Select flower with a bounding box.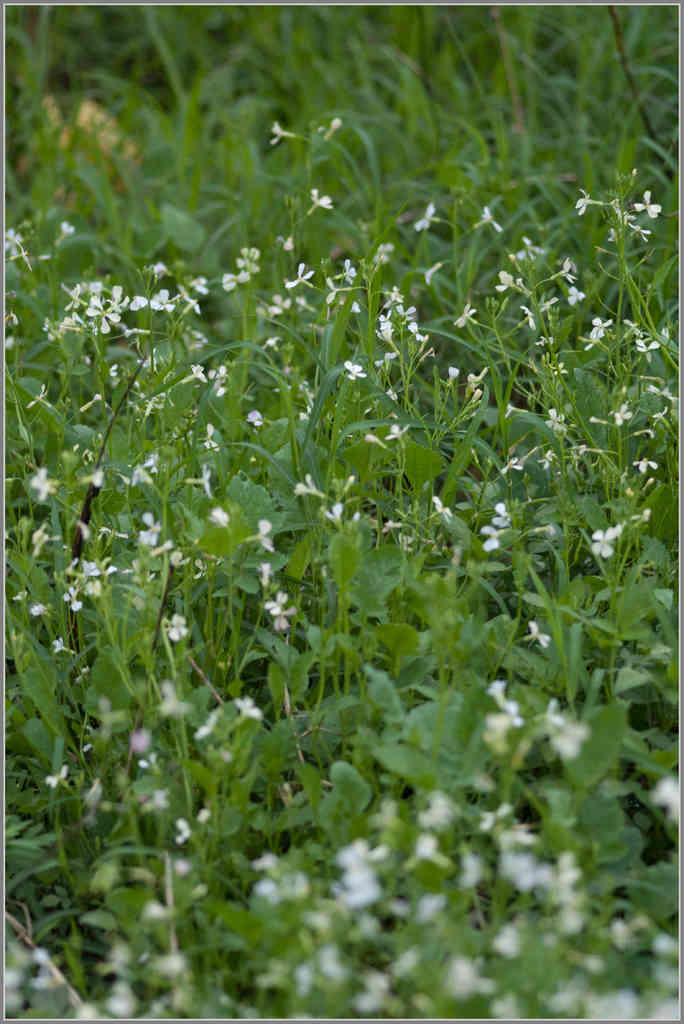
box(633, 186, 665, 220).
